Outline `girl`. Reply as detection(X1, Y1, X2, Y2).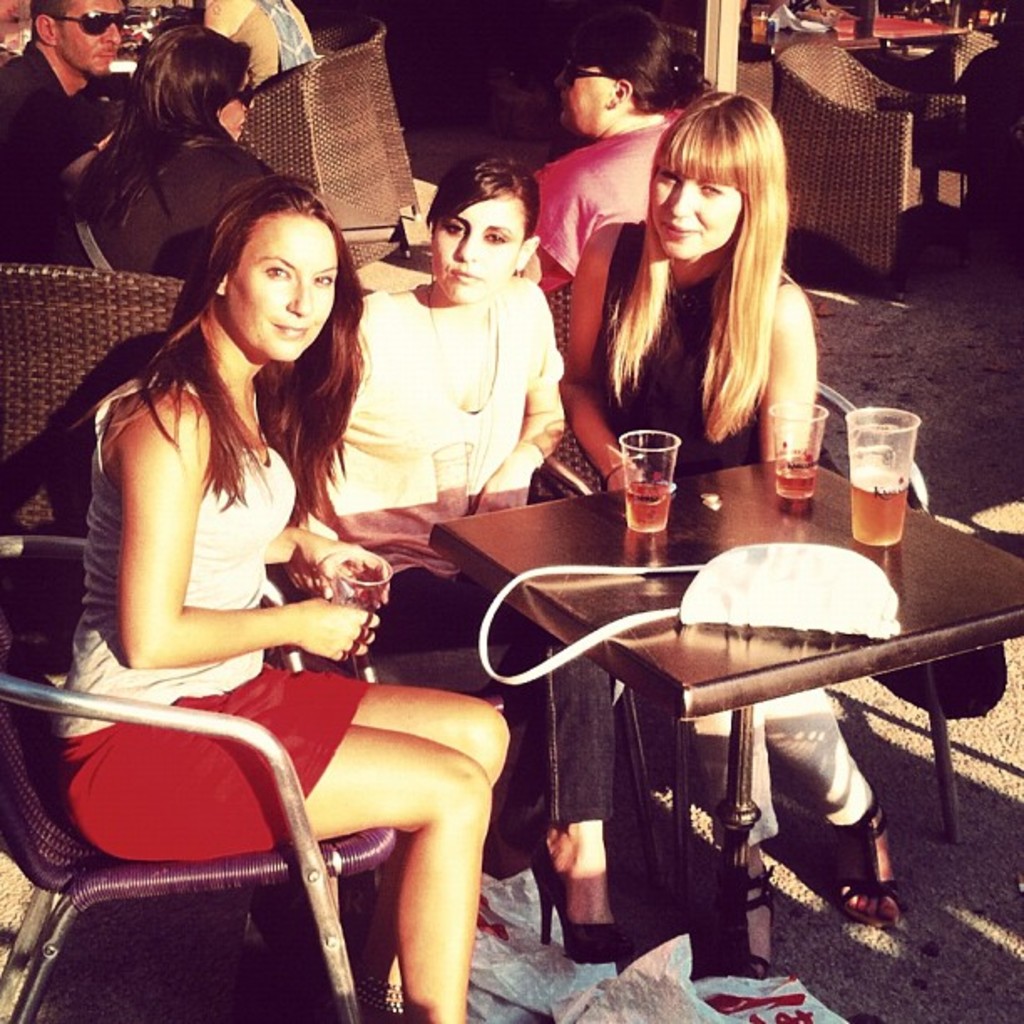
detection(554, 94, 907, 982).
